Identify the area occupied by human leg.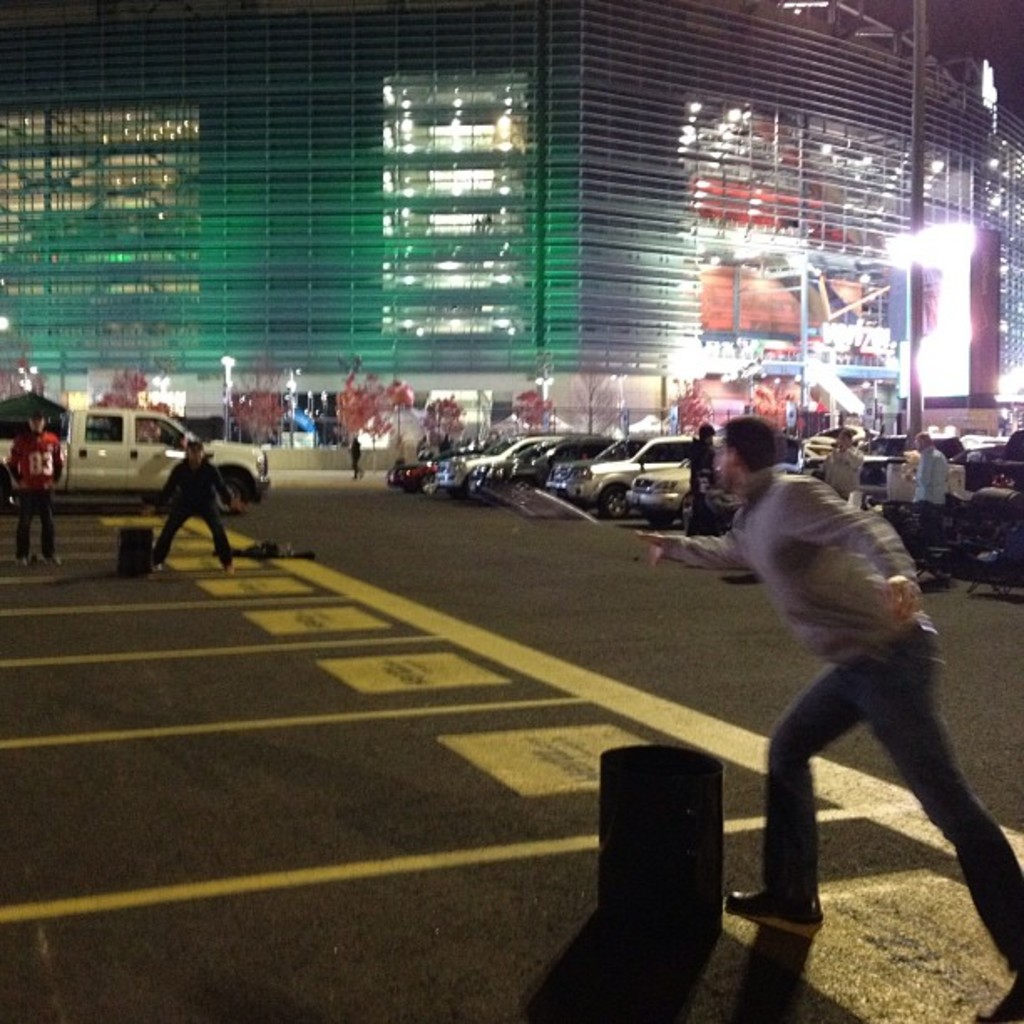
Area: {"left": 838, "top": 619, "right": 1022, "bottom": 1022}.
